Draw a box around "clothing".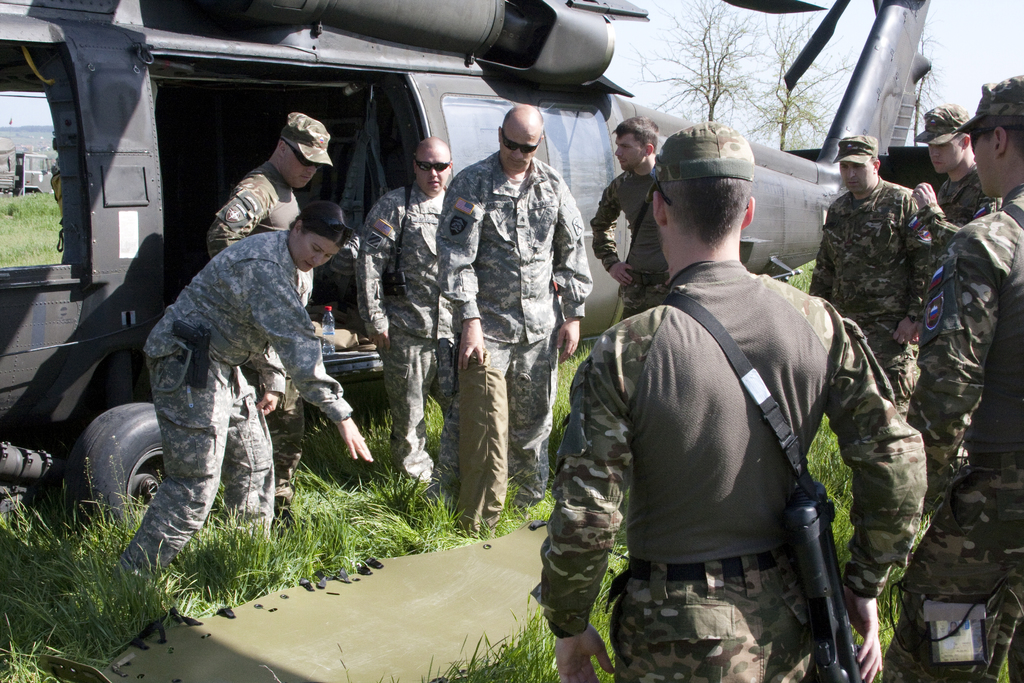
806:177:930:420.
